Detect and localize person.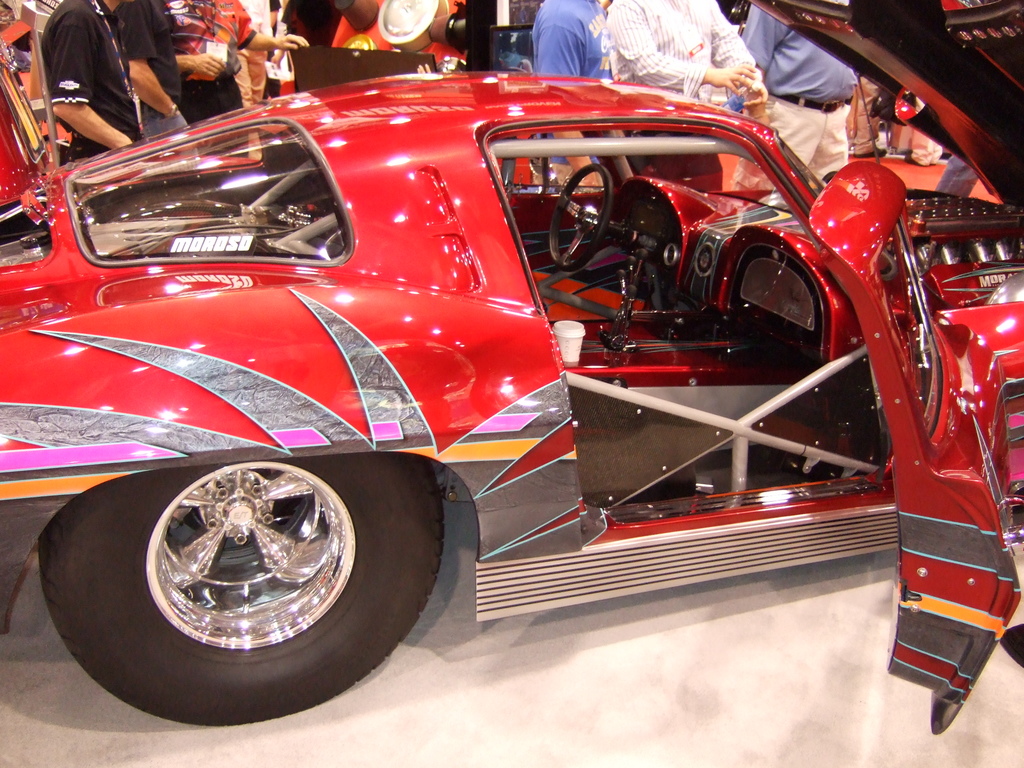
Localized at x1=17 y1=4 x2=144 y2=189.
